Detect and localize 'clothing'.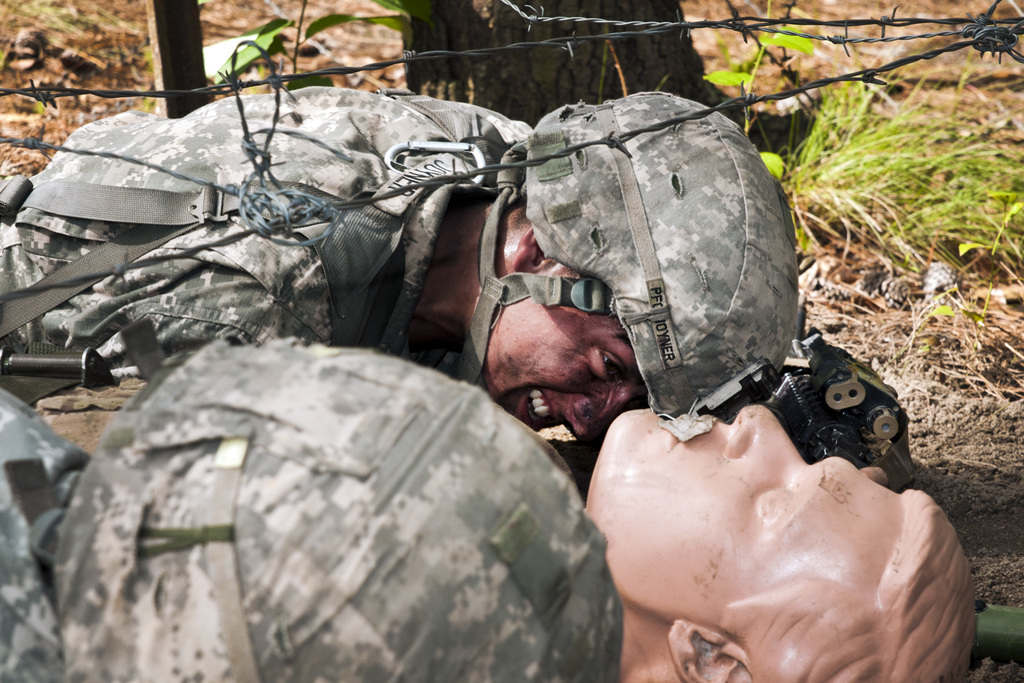
Localized at 0:85:541:374.
